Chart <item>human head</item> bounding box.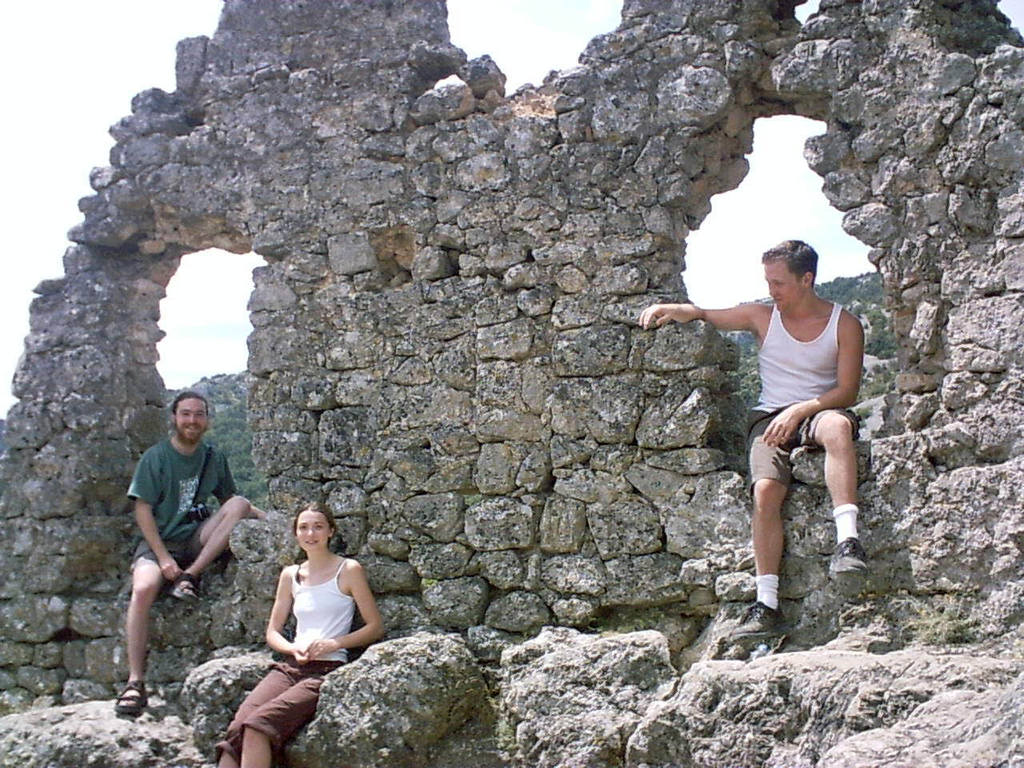
Charted: <bbox>294, 503, 330, 553</bbox>.
